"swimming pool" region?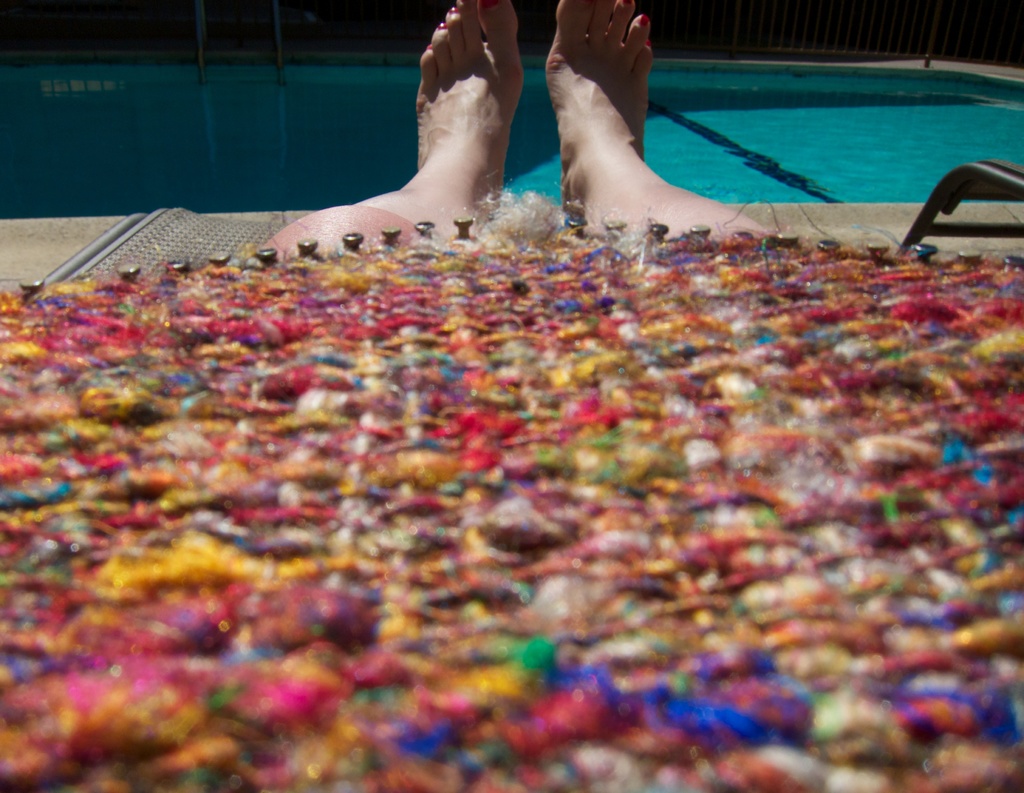
[0,60,1023,224]
